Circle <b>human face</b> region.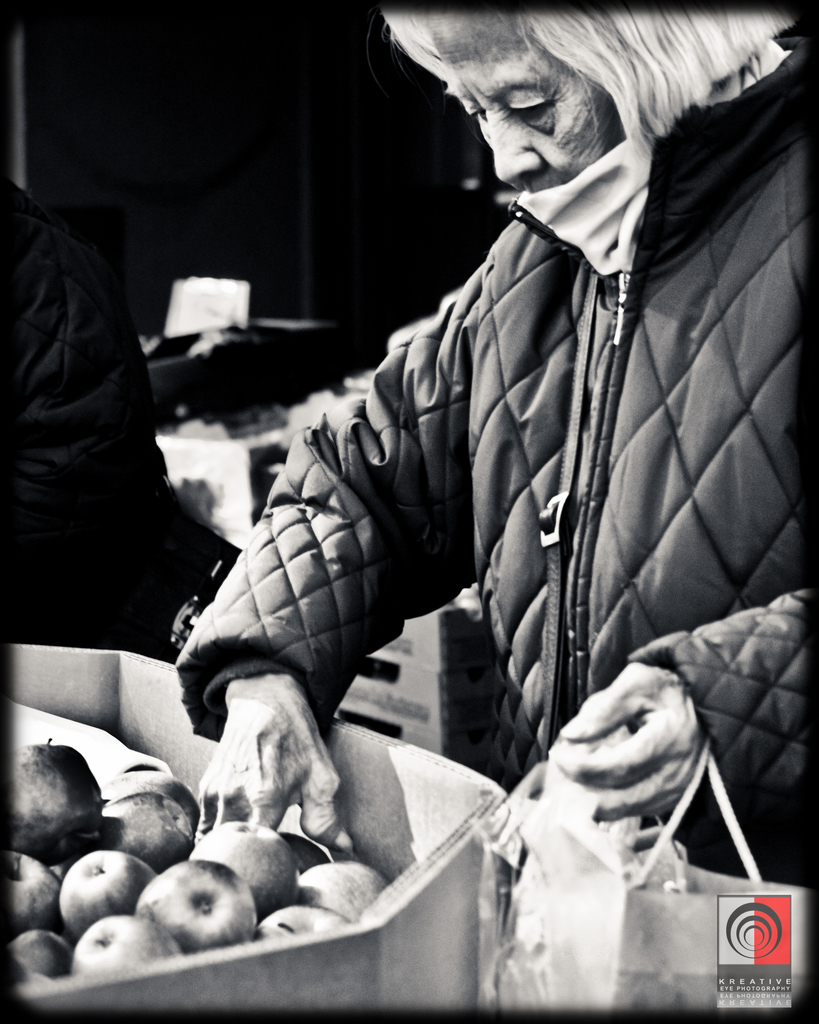
Region: 426,8,621,193.
